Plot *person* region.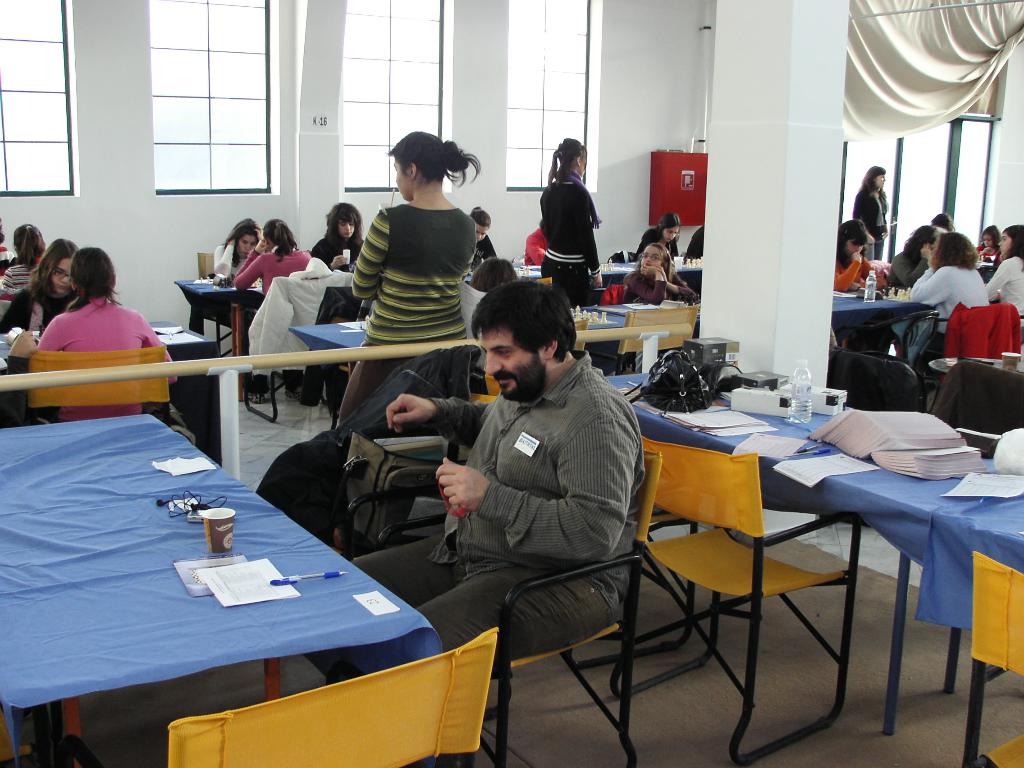
Plotted at select_region(469, 211, 495, 269).
